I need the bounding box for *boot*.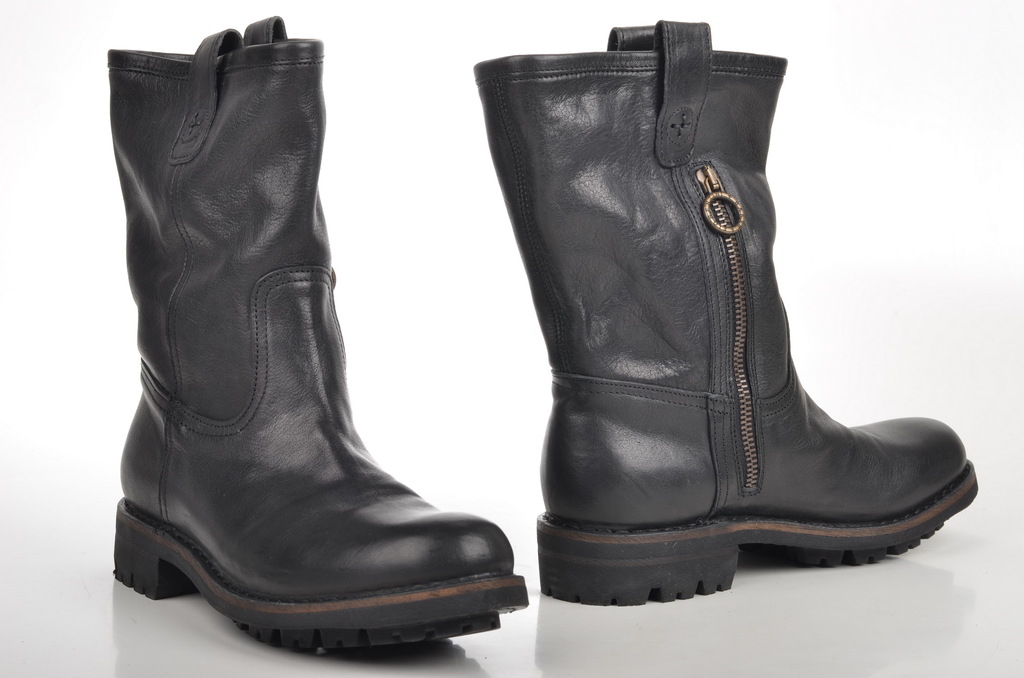
Here it is: [475, 20, 981, 606].
